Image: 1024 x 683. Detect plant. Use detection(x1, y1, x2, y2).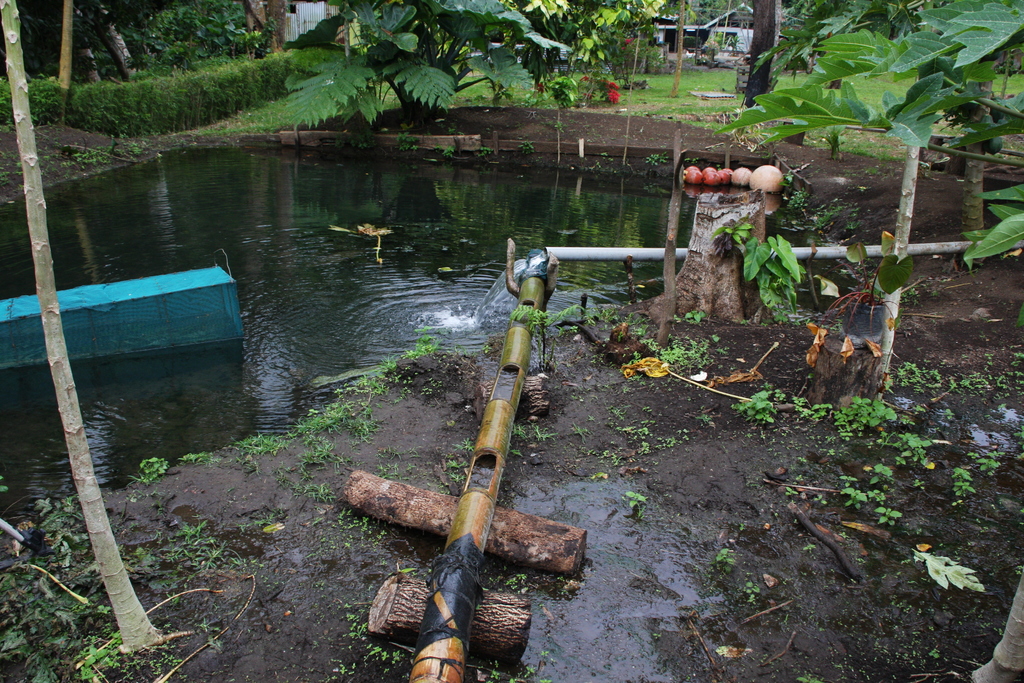
detection(445, 469, 470, 482).
